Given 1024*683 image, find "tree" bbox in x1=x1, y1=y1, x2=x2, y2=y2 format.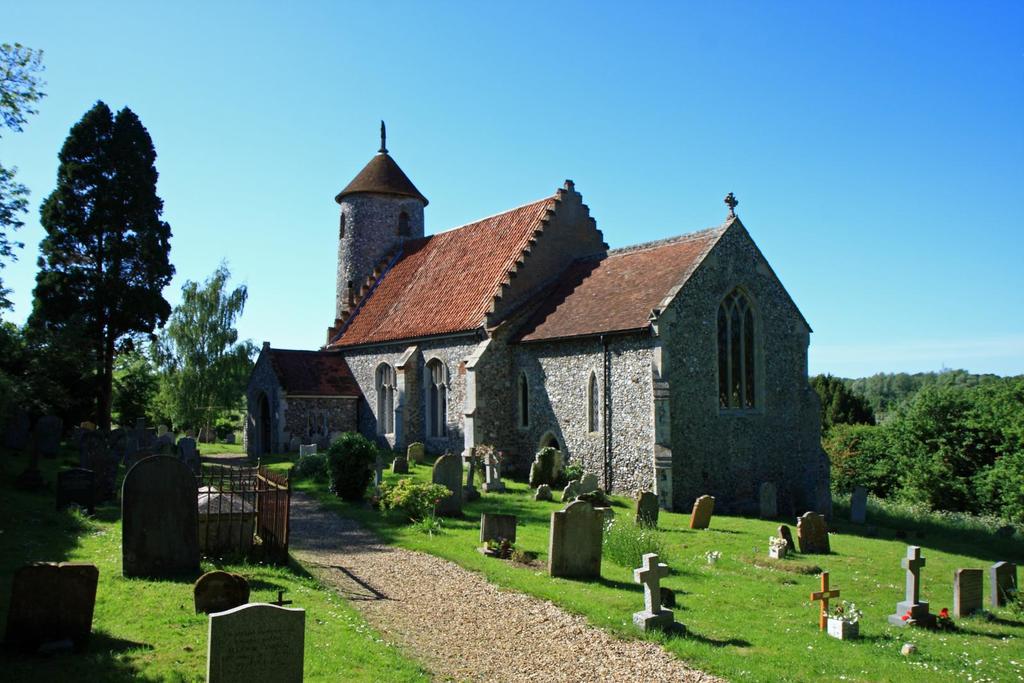
x1=106, y1=344, x2=166, y2=419.
